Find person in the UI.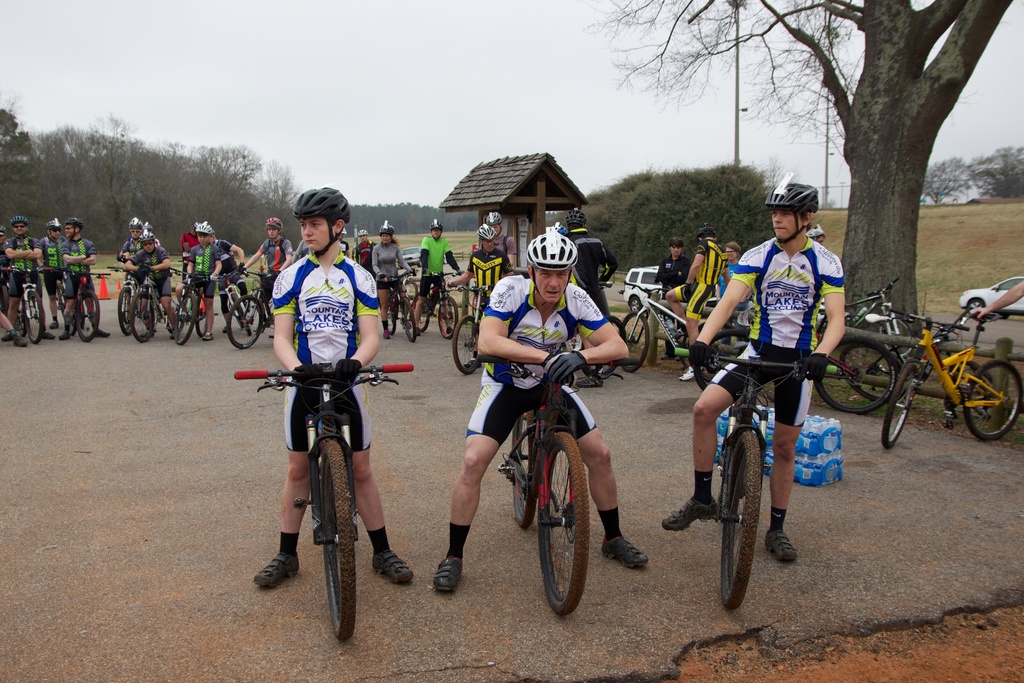
UI element at 234, 216, 285, 331.
